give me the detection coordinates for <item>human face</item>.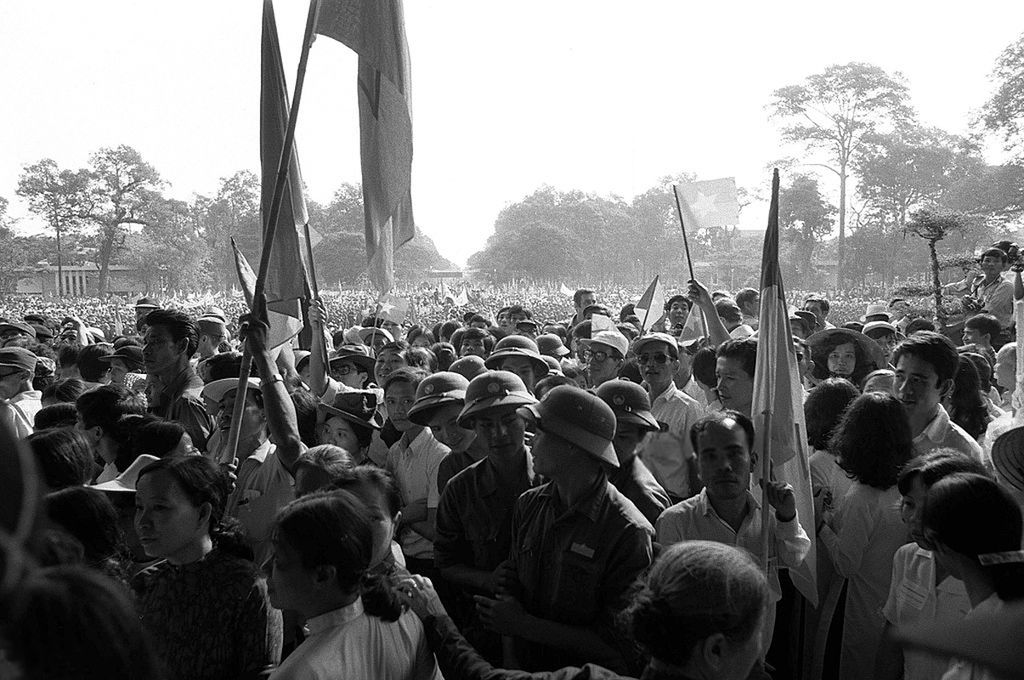
crop(430, 405, 475, 454).
